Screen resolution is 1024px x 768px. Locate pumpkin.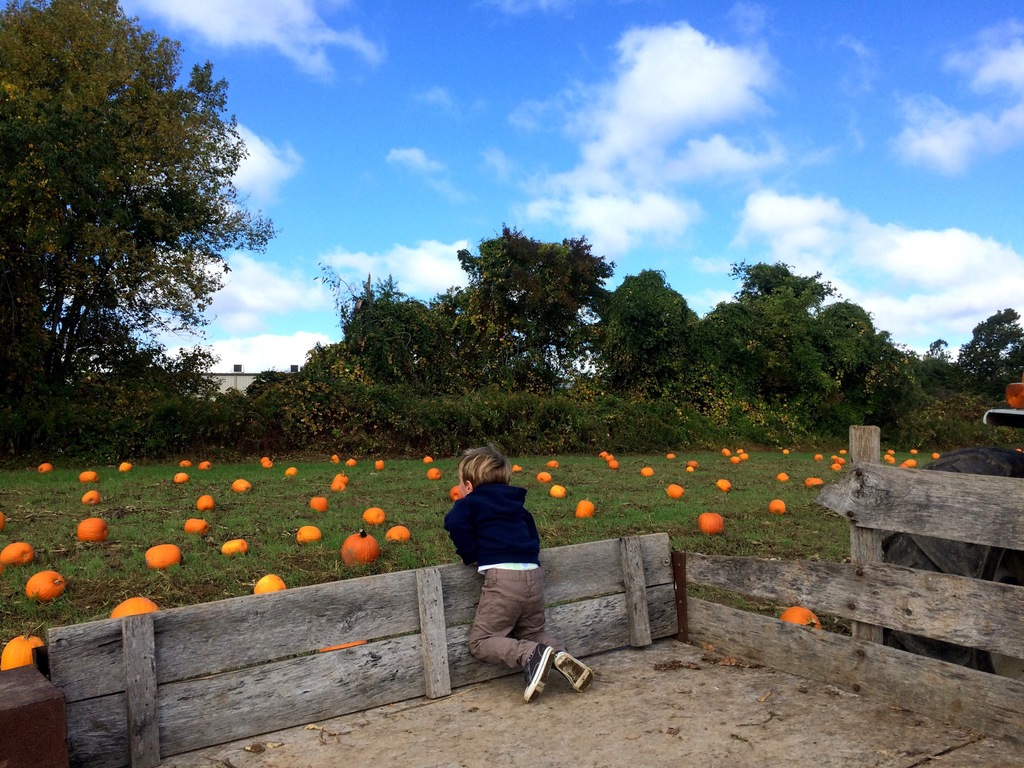
768, 498, 787, 514.
